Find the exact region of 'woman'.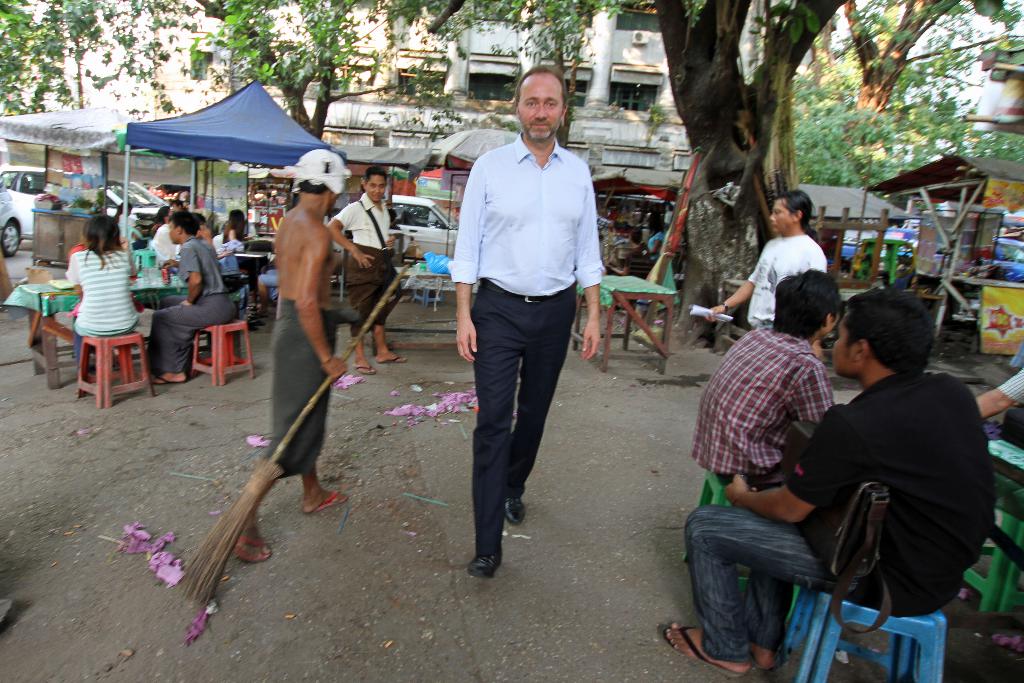
Exact region: l=219, t=211, r=251, b=242.
